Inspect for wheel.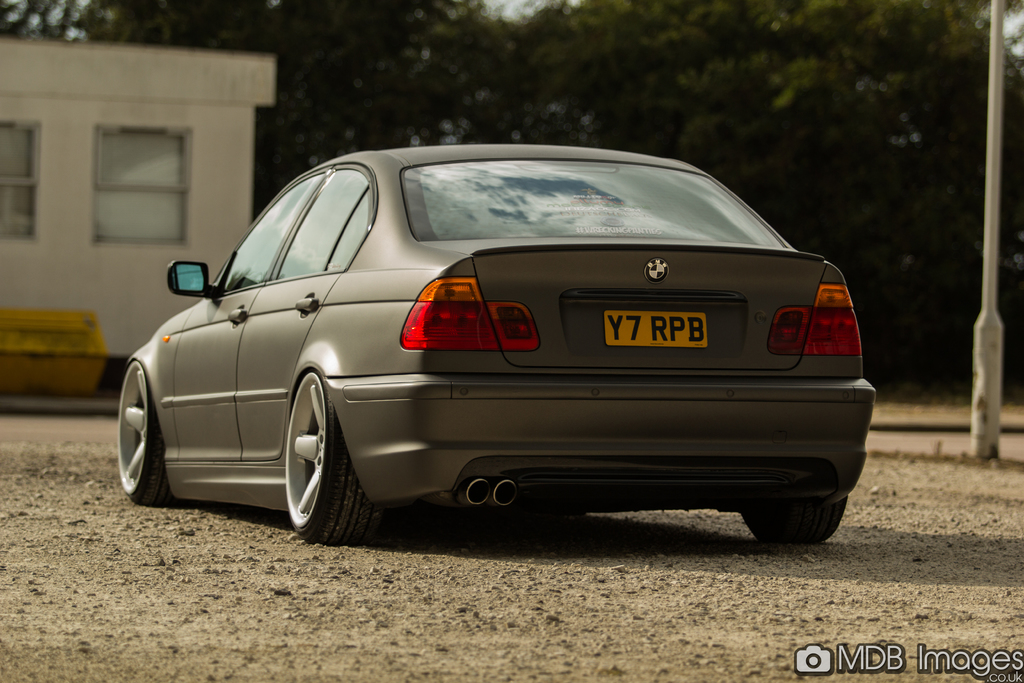
Inspection: {"x1": 738, "y1": 496, "x2": 847, "y2": 546}.
